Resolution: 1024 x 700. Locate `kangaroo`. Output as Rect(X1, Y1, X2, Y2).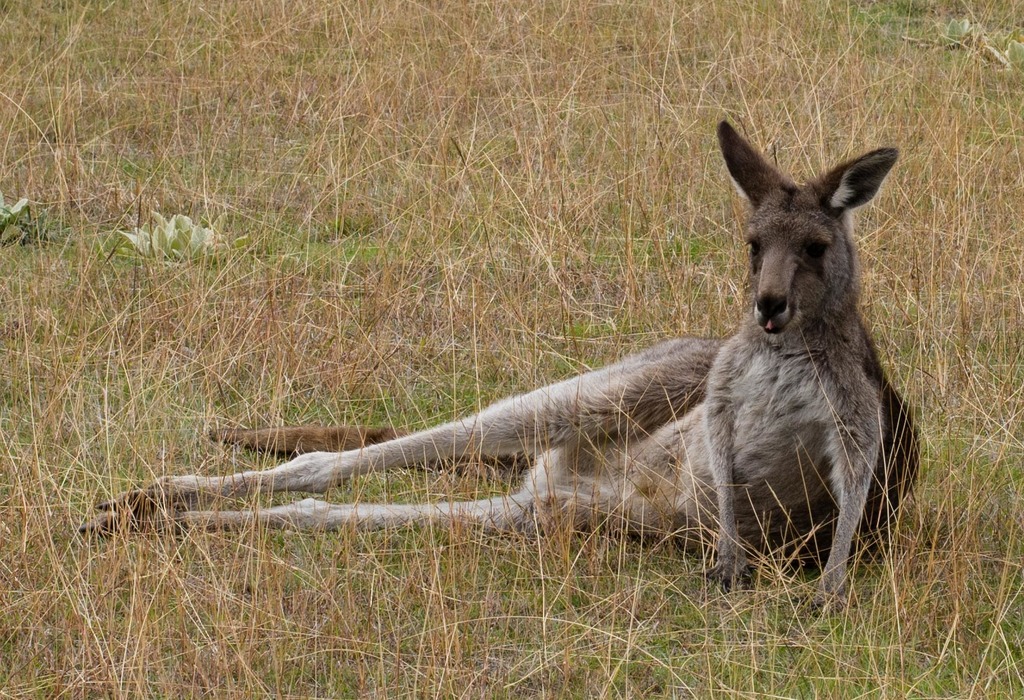
Rect(79, 122, 919, 621).
